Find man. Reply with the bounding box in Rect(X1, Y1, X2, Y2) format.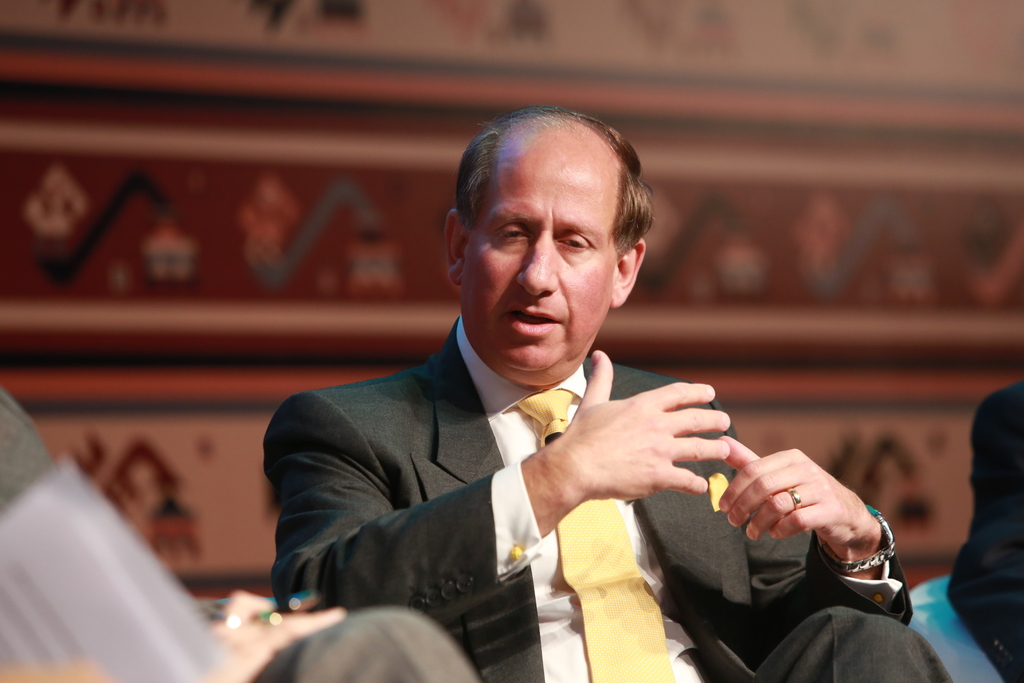
Rect(0, 386, 481, 682).
